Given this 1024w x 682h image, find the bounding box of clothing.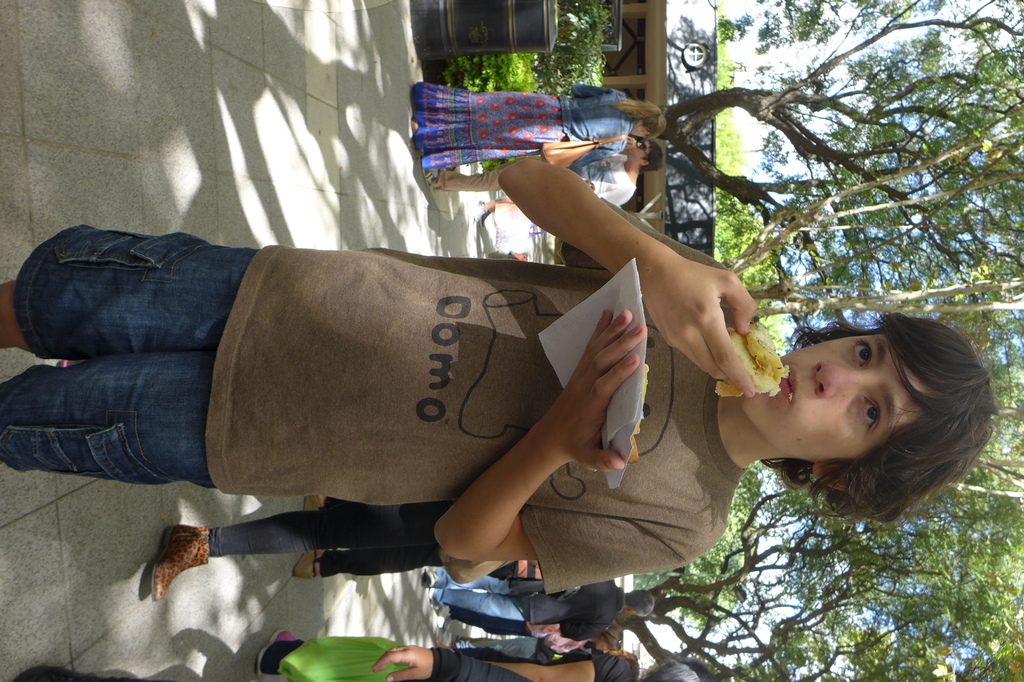
0 190 751 596.
